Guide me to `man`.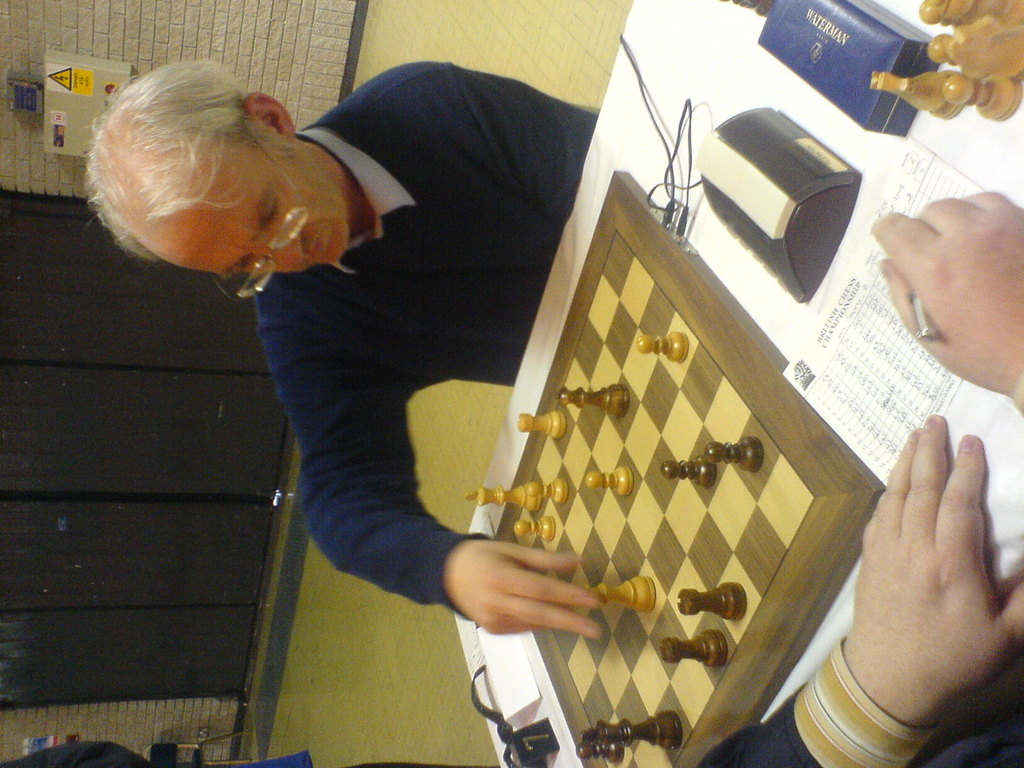
Guidance: [x1=79, y1=57, x2=606, y2=637].
